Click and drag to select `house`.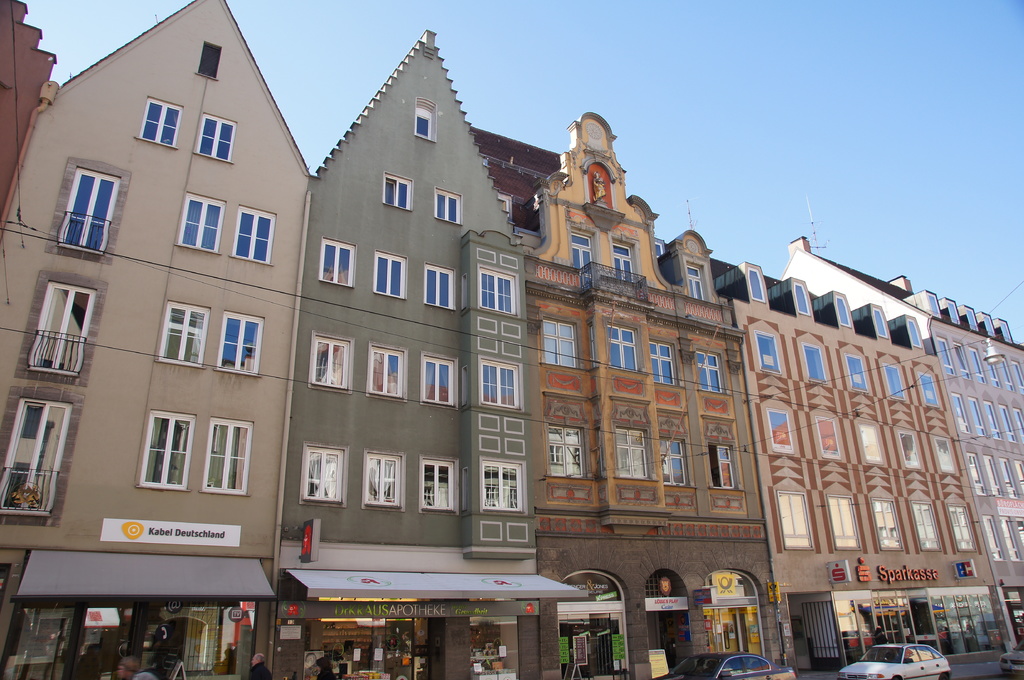
Selection: box(776, 231, 1023, 649).
